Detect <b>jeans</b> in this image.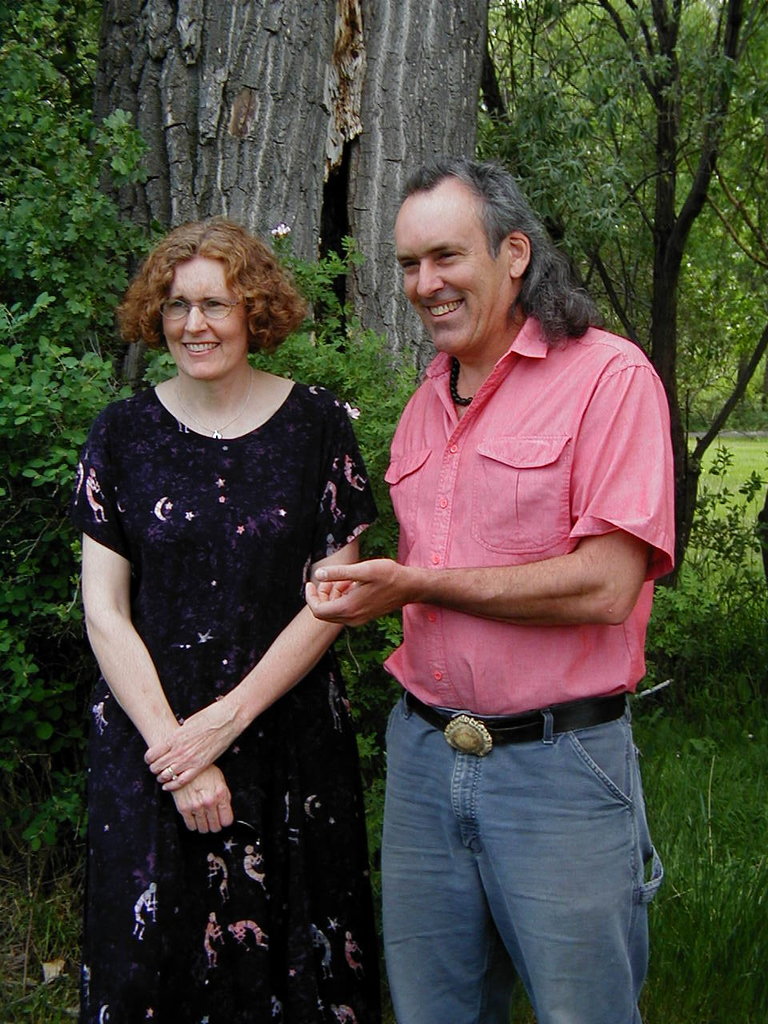
Detection: (x1=360, y1=692, x2=658, y2=1021).
